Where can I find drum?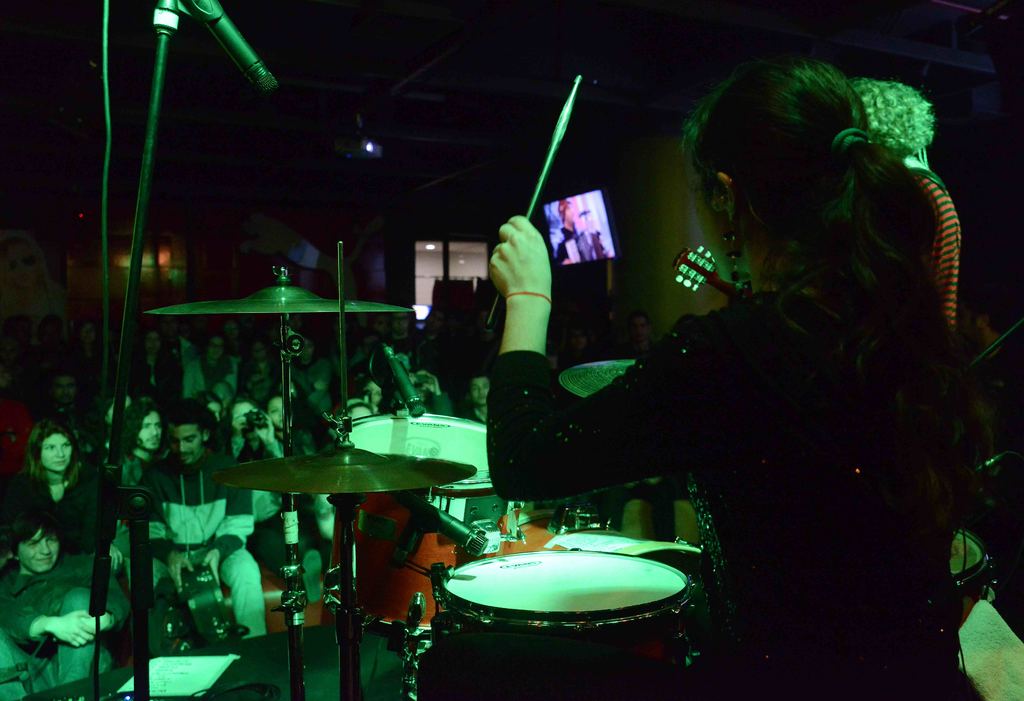
You can find it at {"x1": 335, "y1": 405, "x2": 526, "y2": 630}.
